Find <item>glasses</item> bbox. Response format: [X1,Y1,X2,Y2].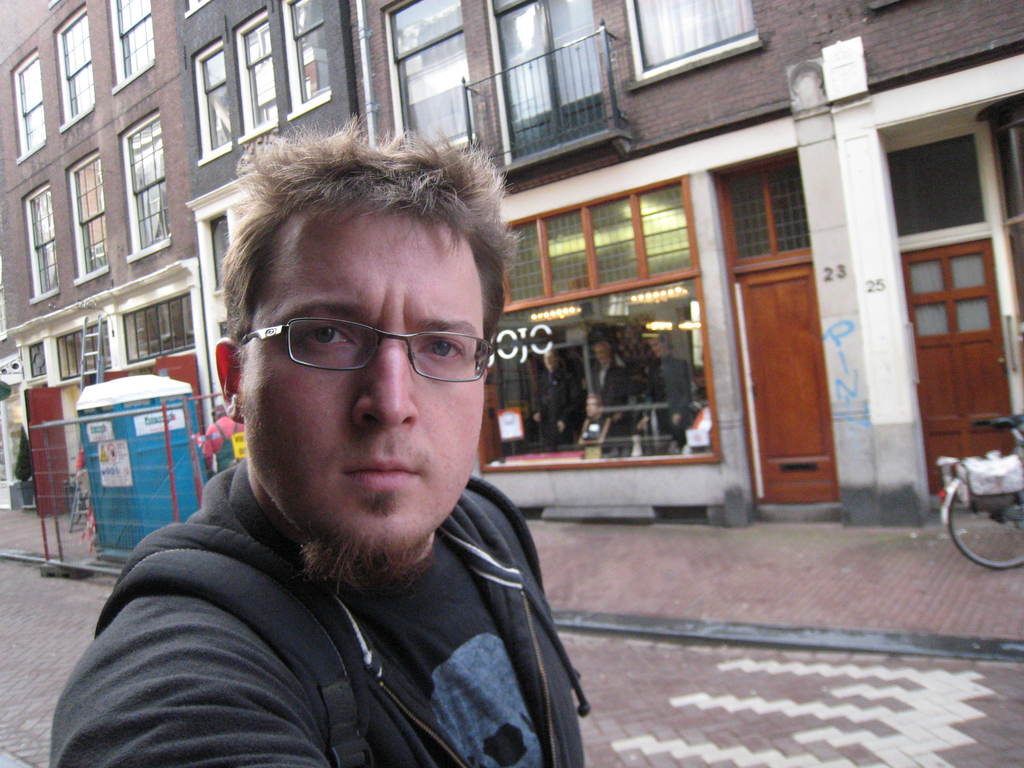
[242,318,492,379].
